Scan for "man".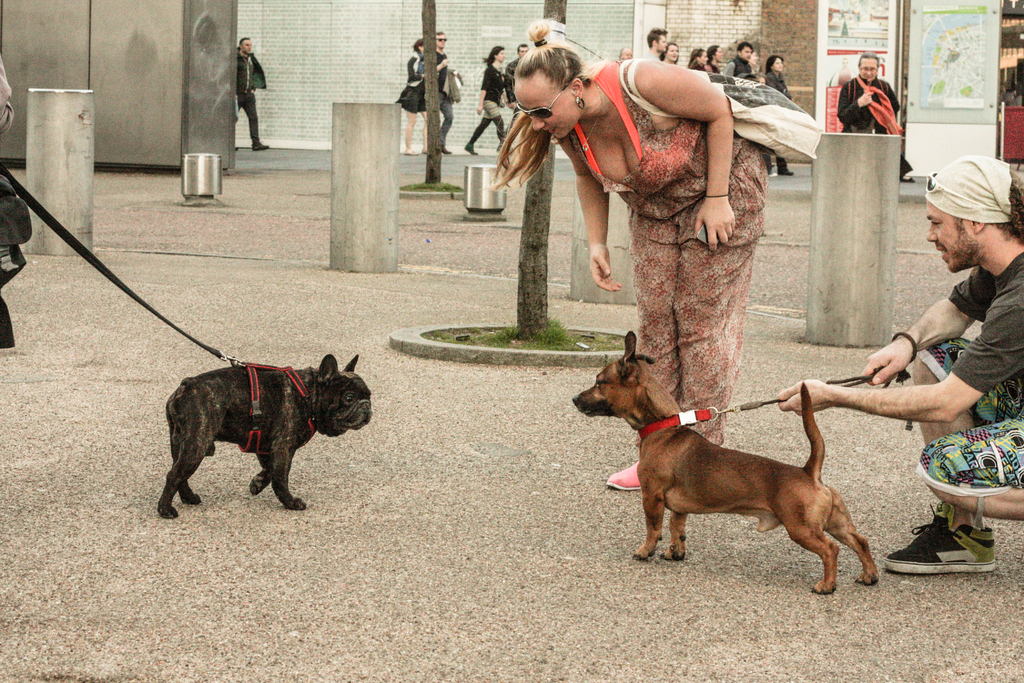
Scan result: <box>435,29,454,153</box>.
